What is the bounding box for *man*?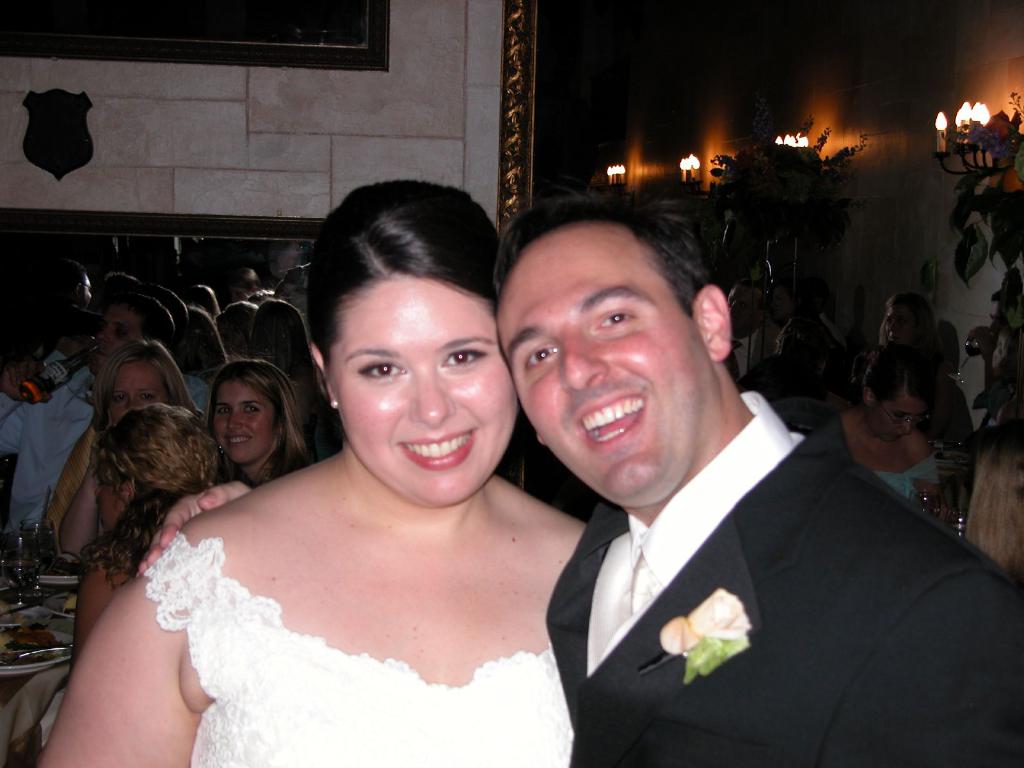
467,222,990,766.
